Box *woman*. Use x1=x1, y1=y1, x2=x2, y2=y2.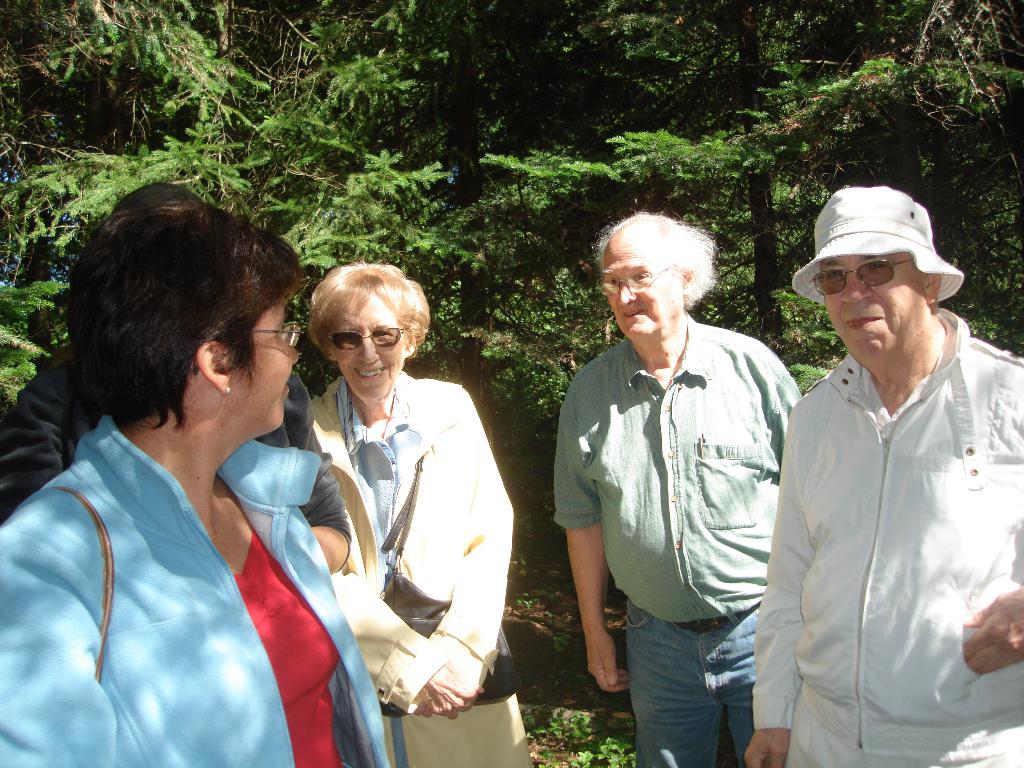
x1=307, y1=262, x2=512, y2=767.
